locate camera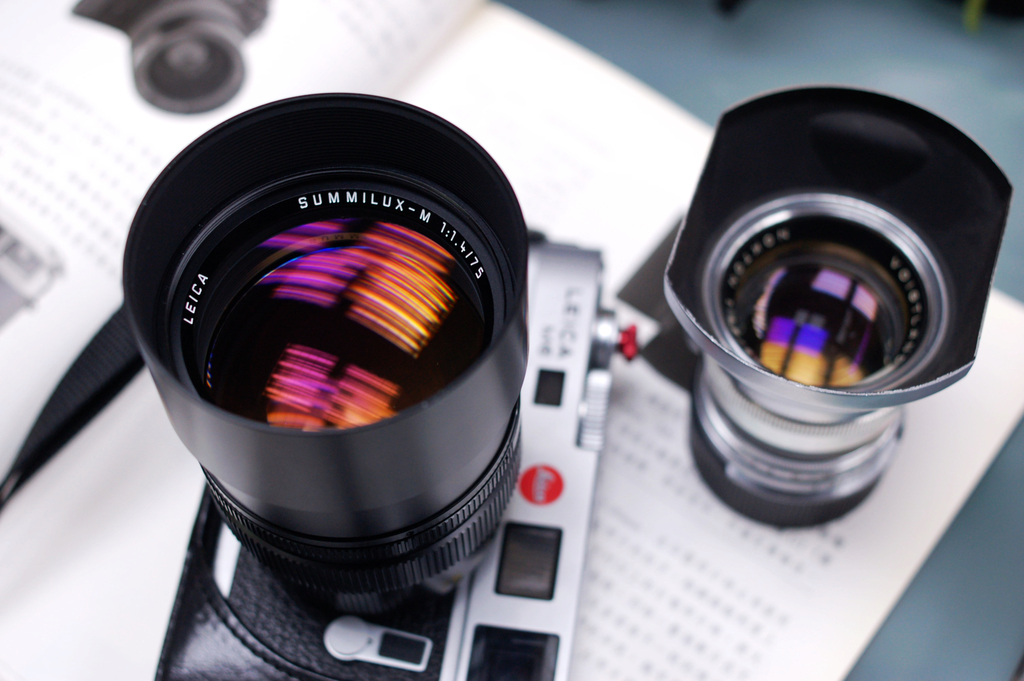
(664, 94, 1011, 525)
